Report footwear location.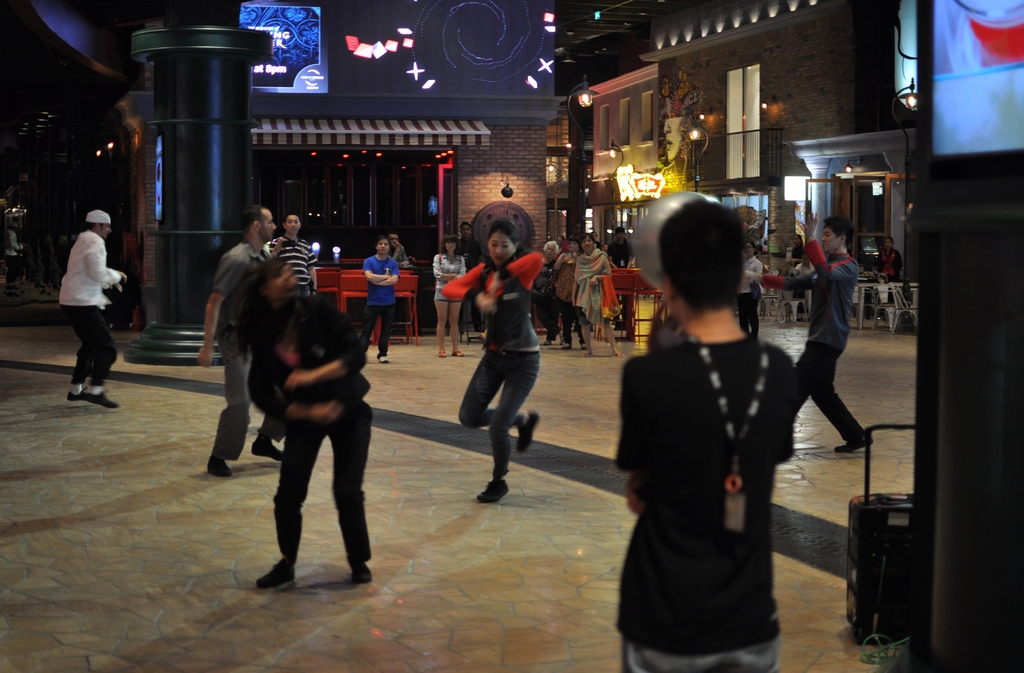
Report: pyautogui.locateOnScreen(543, 339, 549, 346).
